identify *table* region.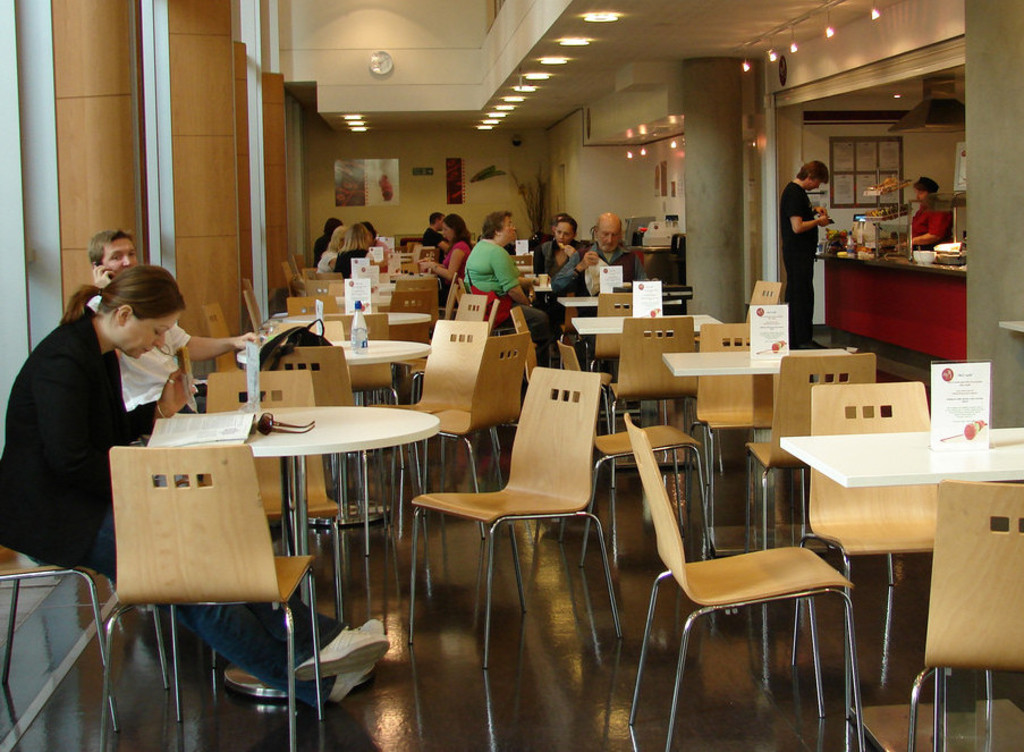
Region: (x1=662, y1=348, x2=843, y2=382).
